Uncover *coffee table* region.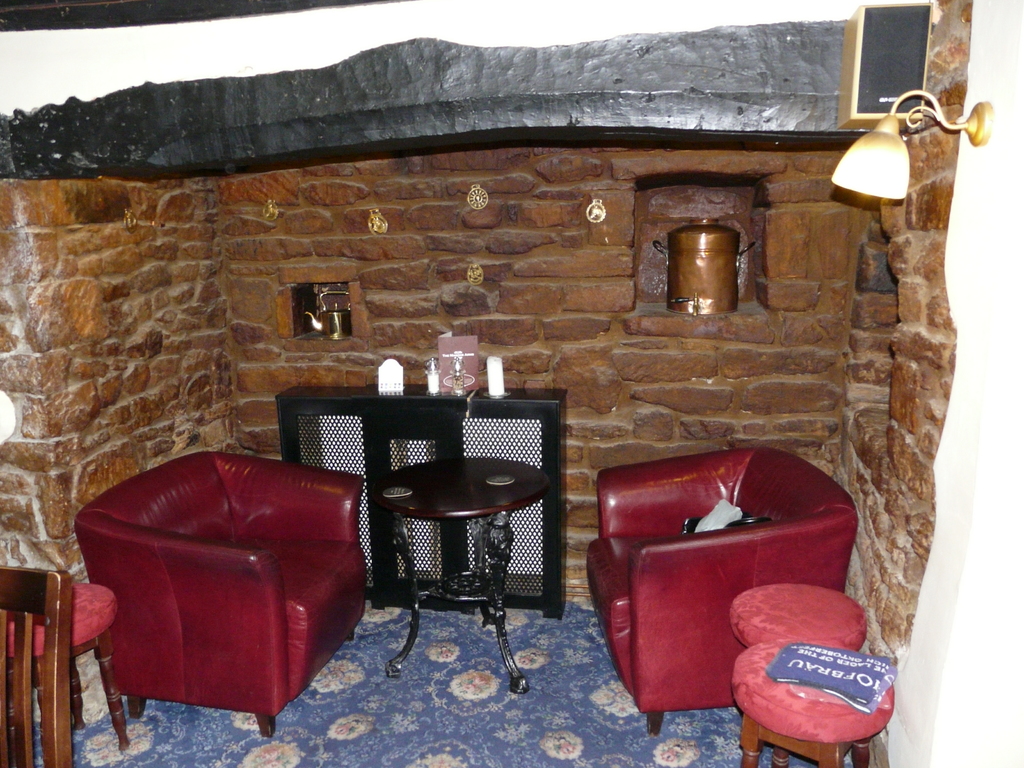
Uncovered: <box>356,420,557,698</box>.
